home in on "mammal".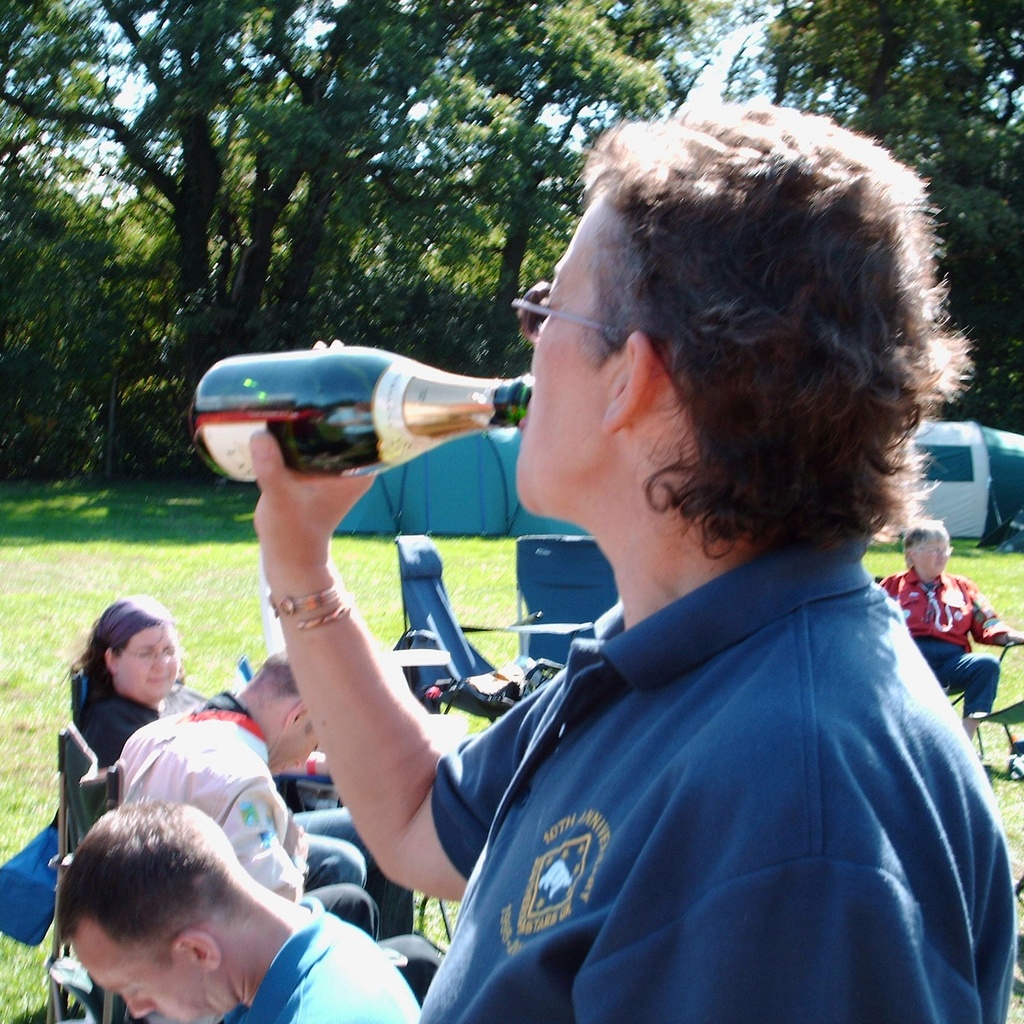
Homed in at <bbox>215, 241, 965, 962</bbox>.
